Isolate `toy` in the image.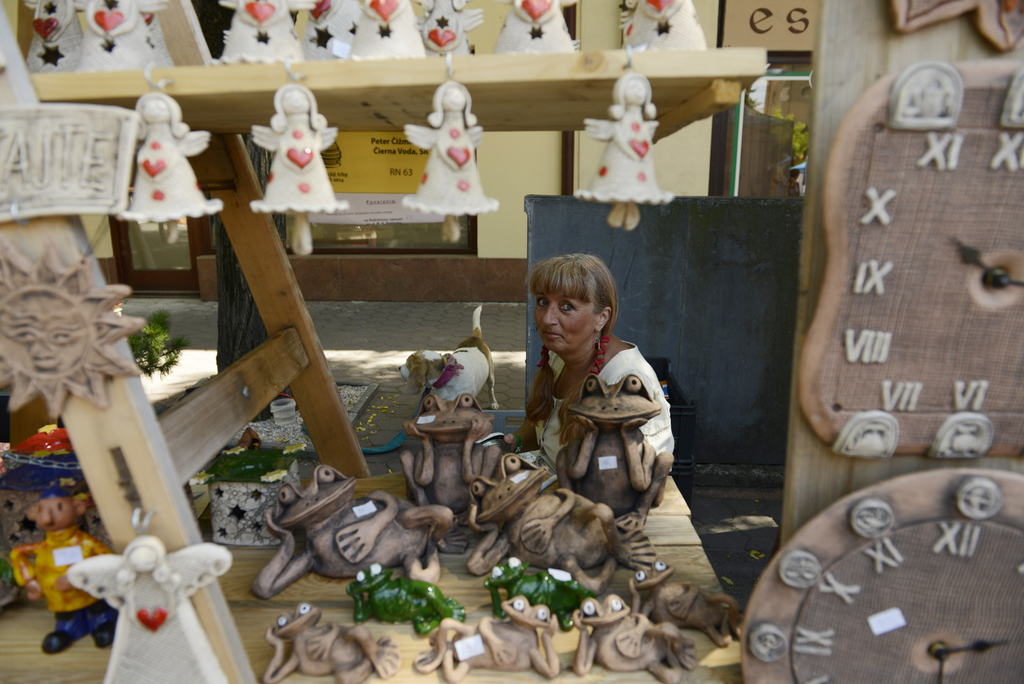
Isolated region: (77, 0, 168, 74).
